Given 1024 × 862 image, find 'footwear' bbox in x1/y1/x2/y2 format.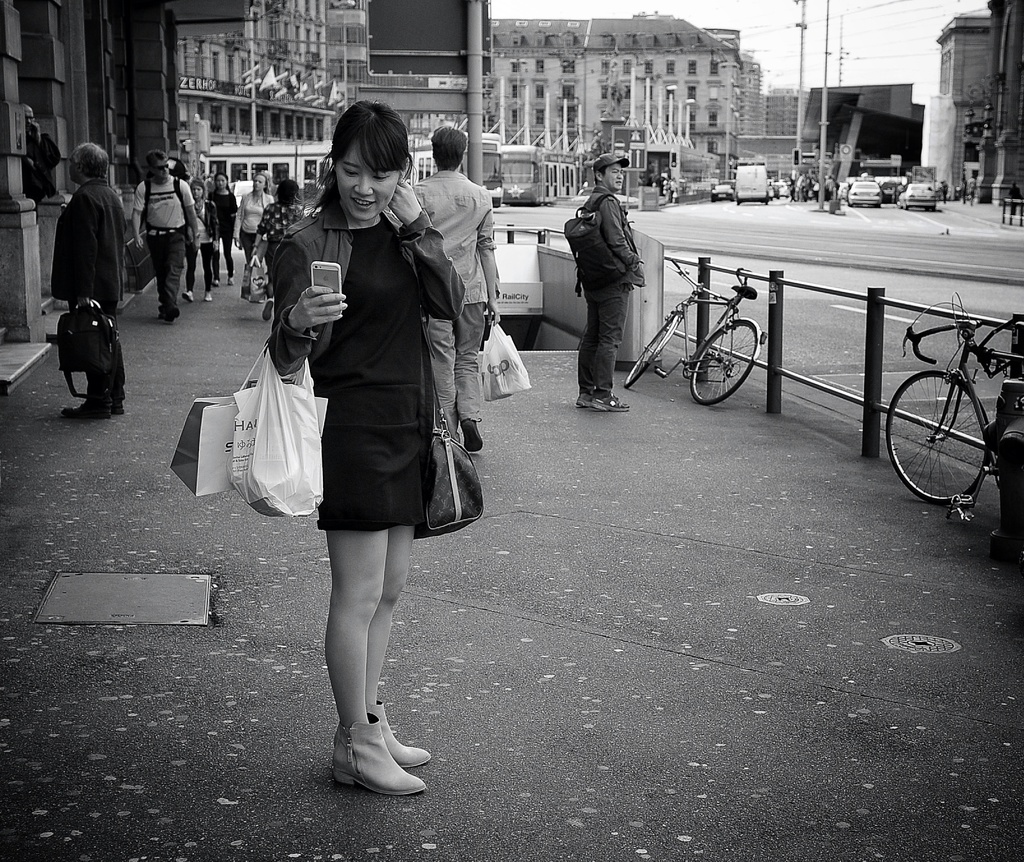
203/291/211/300.
